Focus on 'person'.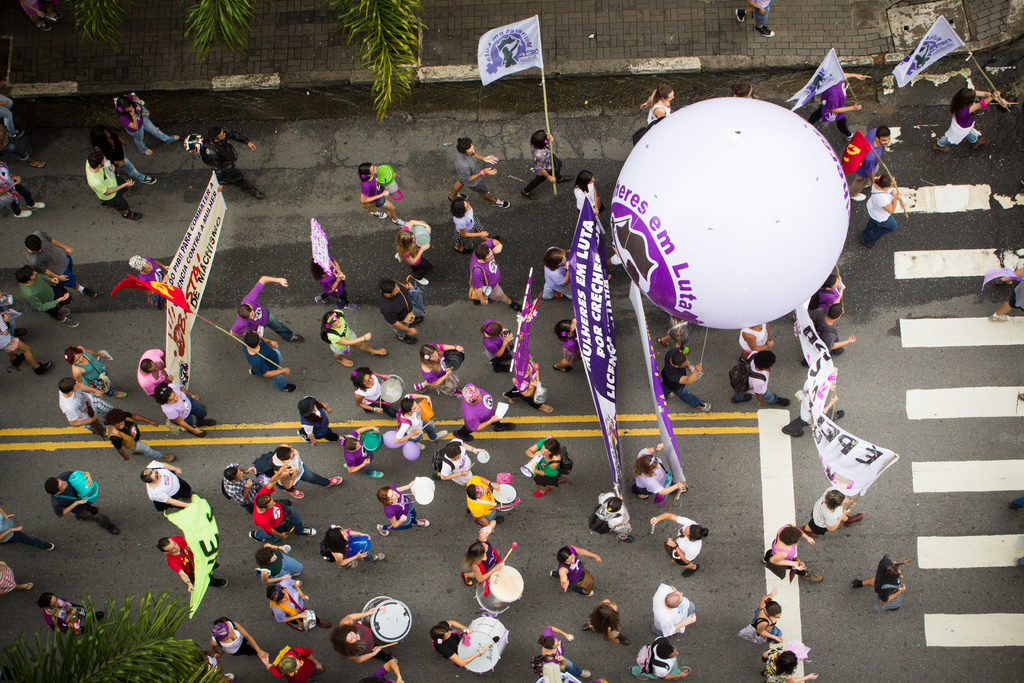
Focused at bbox(295, 394, 339, 447).
